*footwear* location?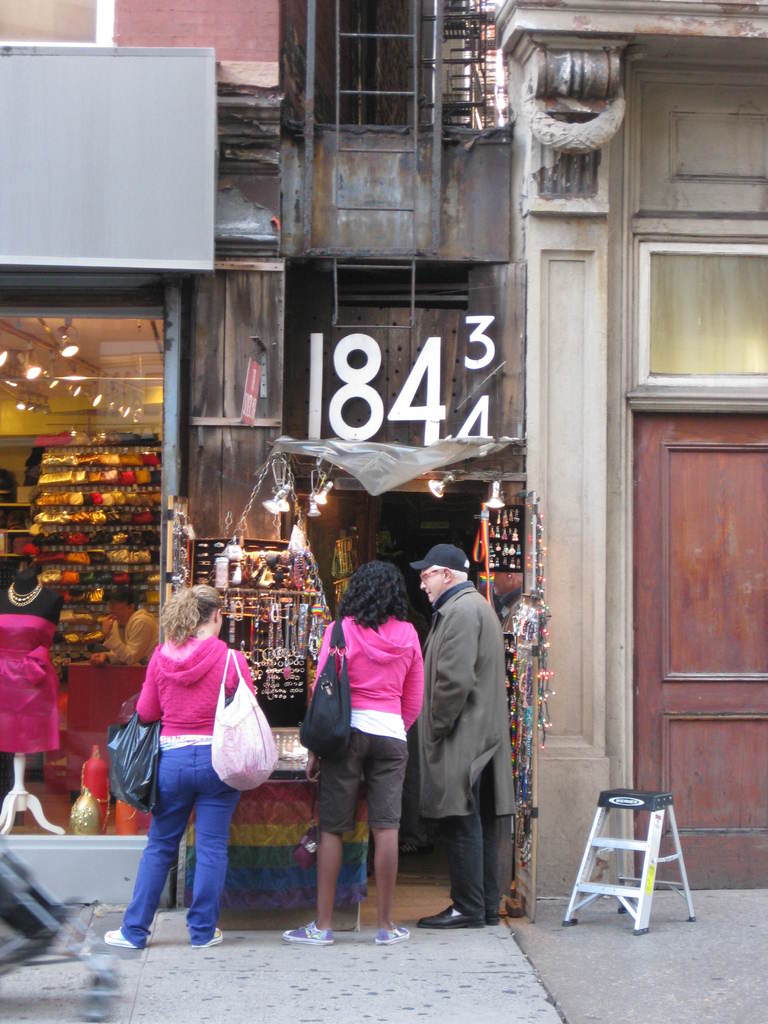
485, 913, 499, 929
